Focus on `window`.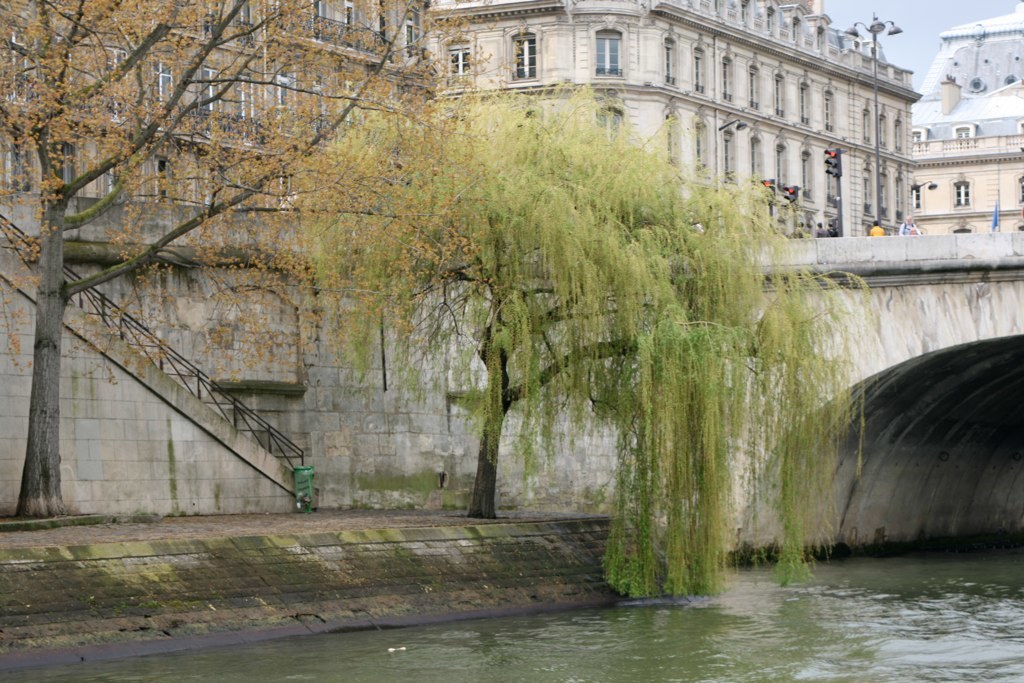
Focused at locate(665, 42, 673, 90).
